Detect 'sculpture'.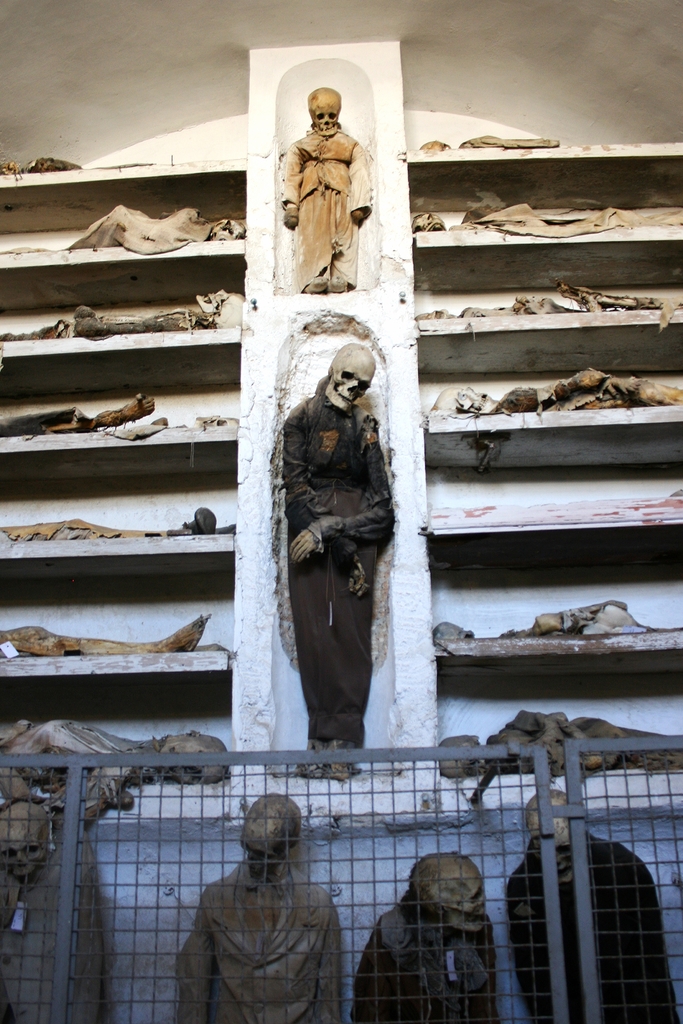
Detected at crop(504, 781, 678, 1023).
